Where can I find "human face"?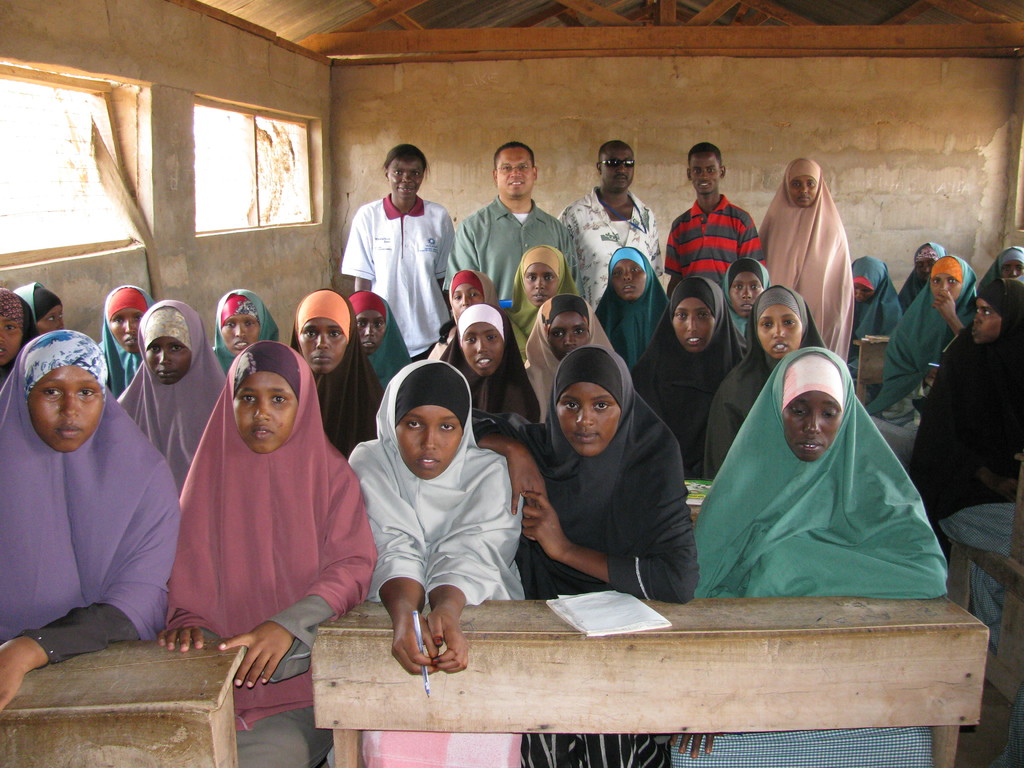
You can find it at [969, 299, 1004, 345].
